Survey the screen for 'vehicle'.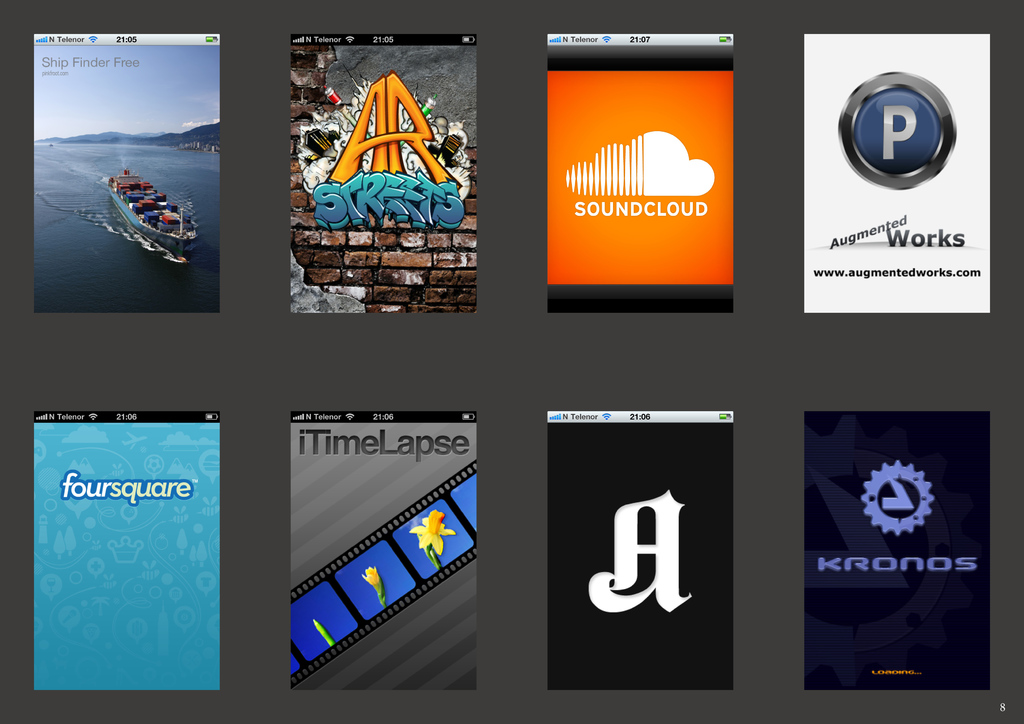
Survey found: 62/149/193/269.
